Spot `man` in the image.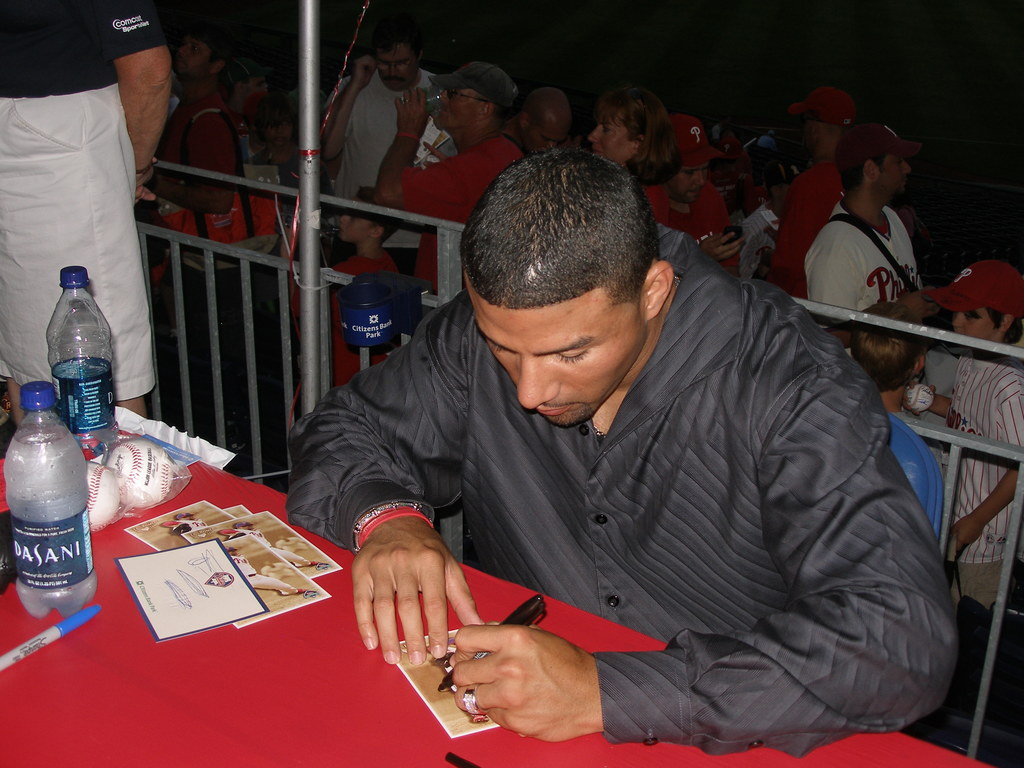
`man` found at <bbox>792, 90, 940, 371</bbox>.
